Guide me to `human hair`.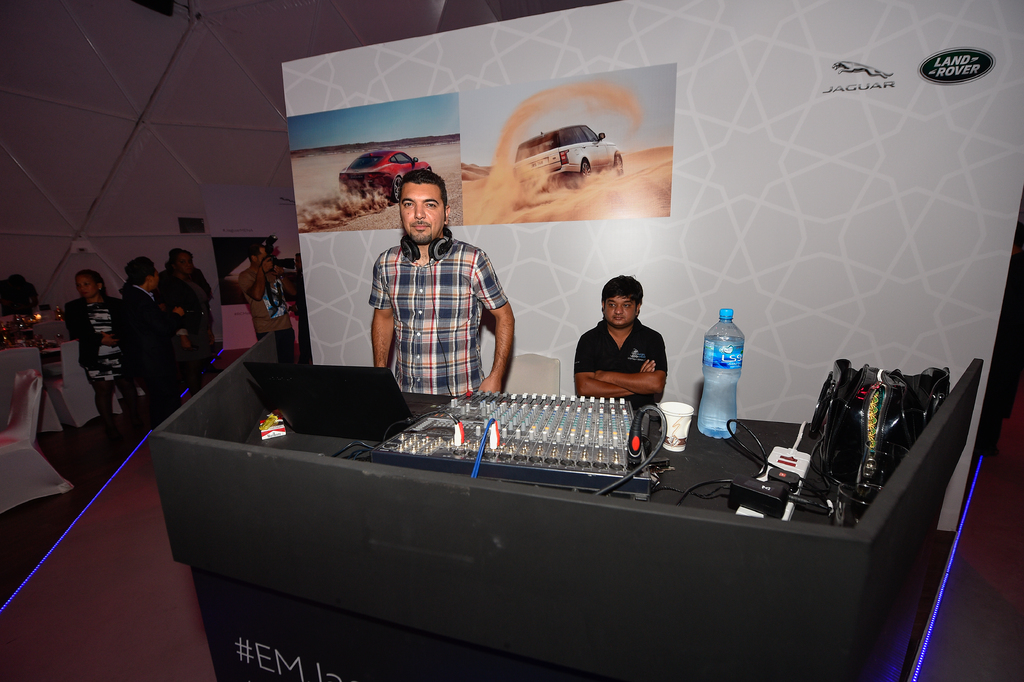
Guidance: <region>248, 245, 265, 262</region>.
